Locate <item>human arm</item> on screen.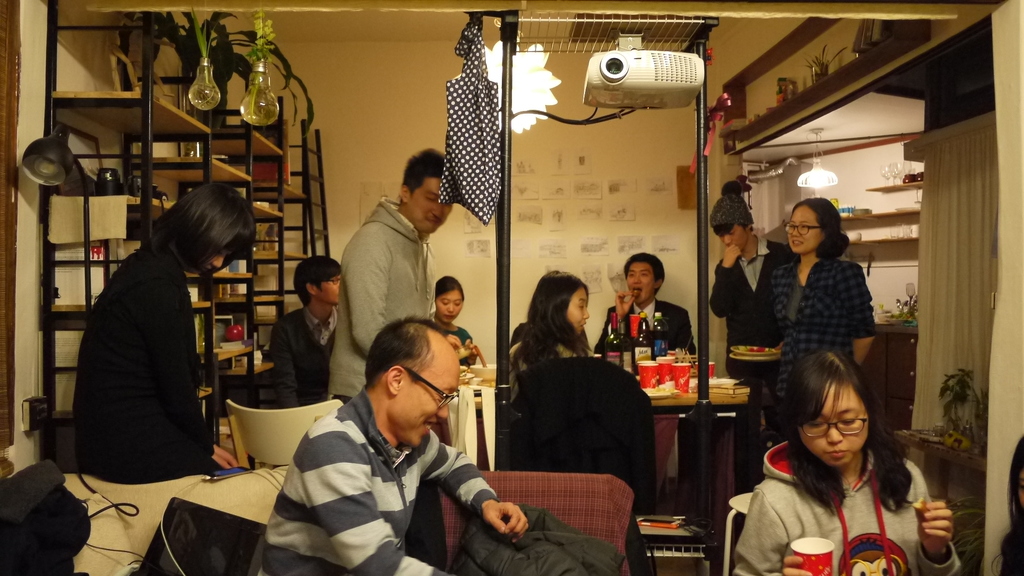
On screen at Rect(855, 268, 883, 376).
